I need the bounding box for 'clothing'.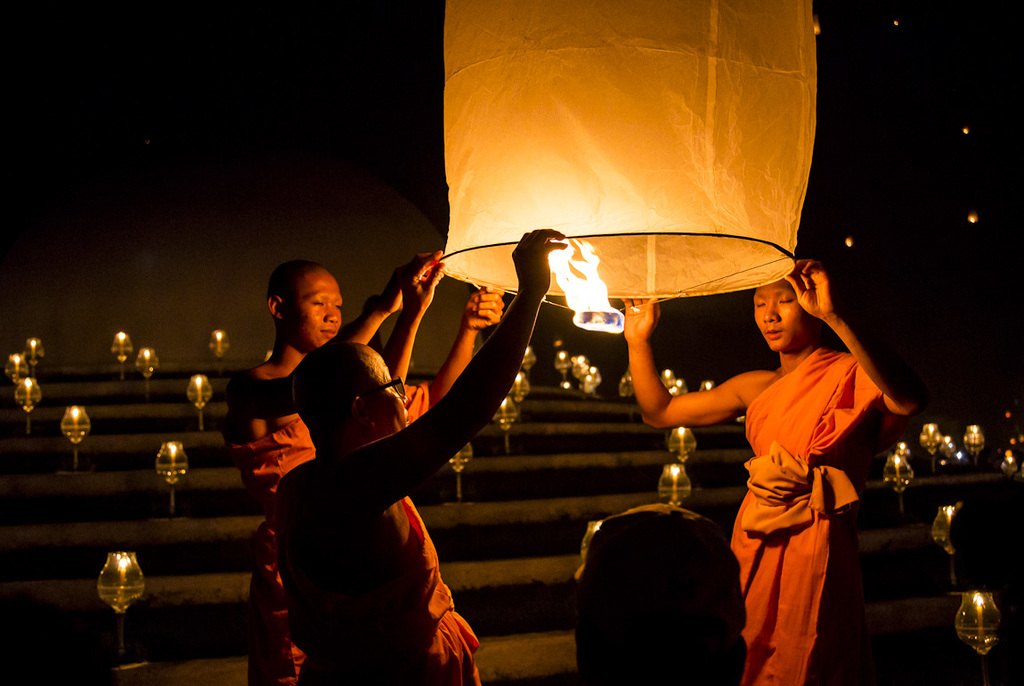
Here it is: rect(272, 459, 478, 685).
